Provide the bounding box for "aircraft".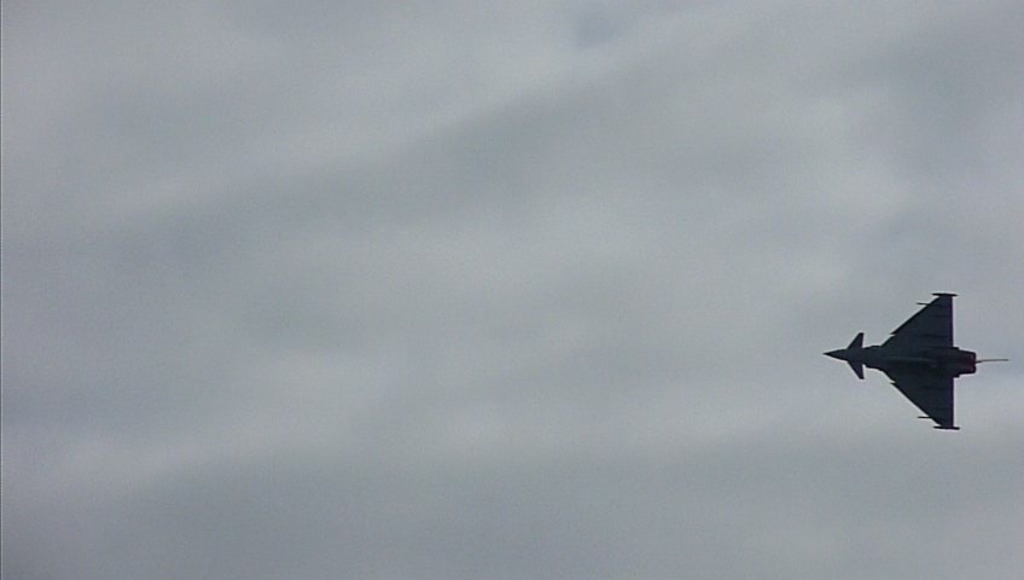
(left=824, top=288, right=1011, bottom=431).
